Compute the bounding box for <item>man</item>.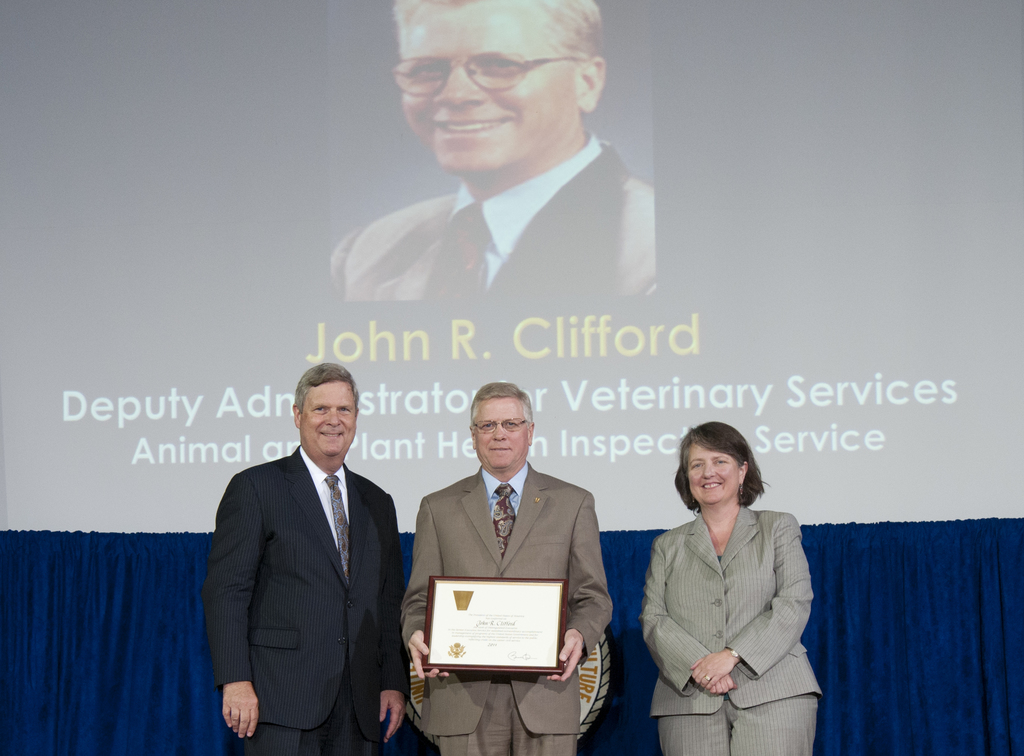
328/0/657/298.
